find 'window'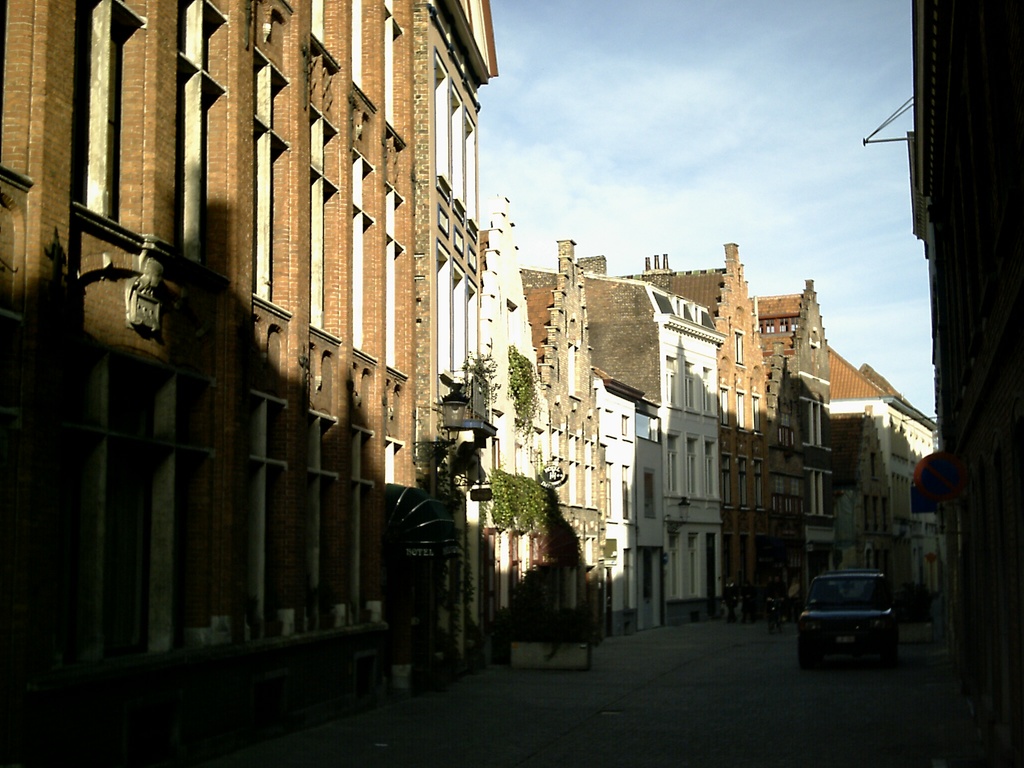
[x1=704, y1=367, x2=717, y2=420]
